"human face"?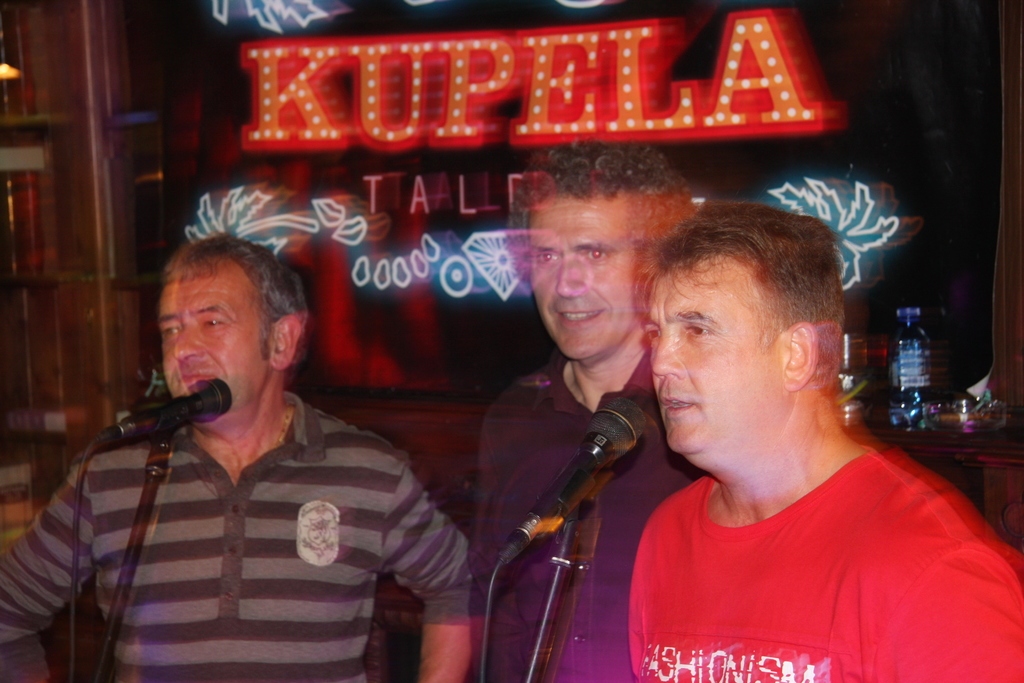
box=[158, 260, 277, 435]
